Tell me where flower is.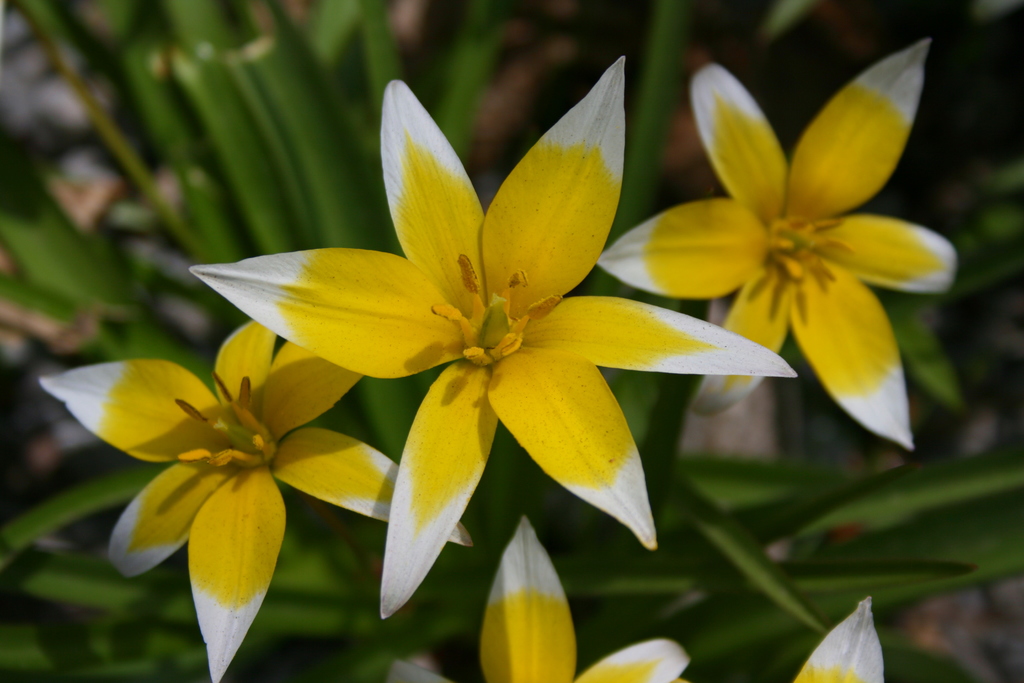
flower is at box=[478, 508, 688, 682].
